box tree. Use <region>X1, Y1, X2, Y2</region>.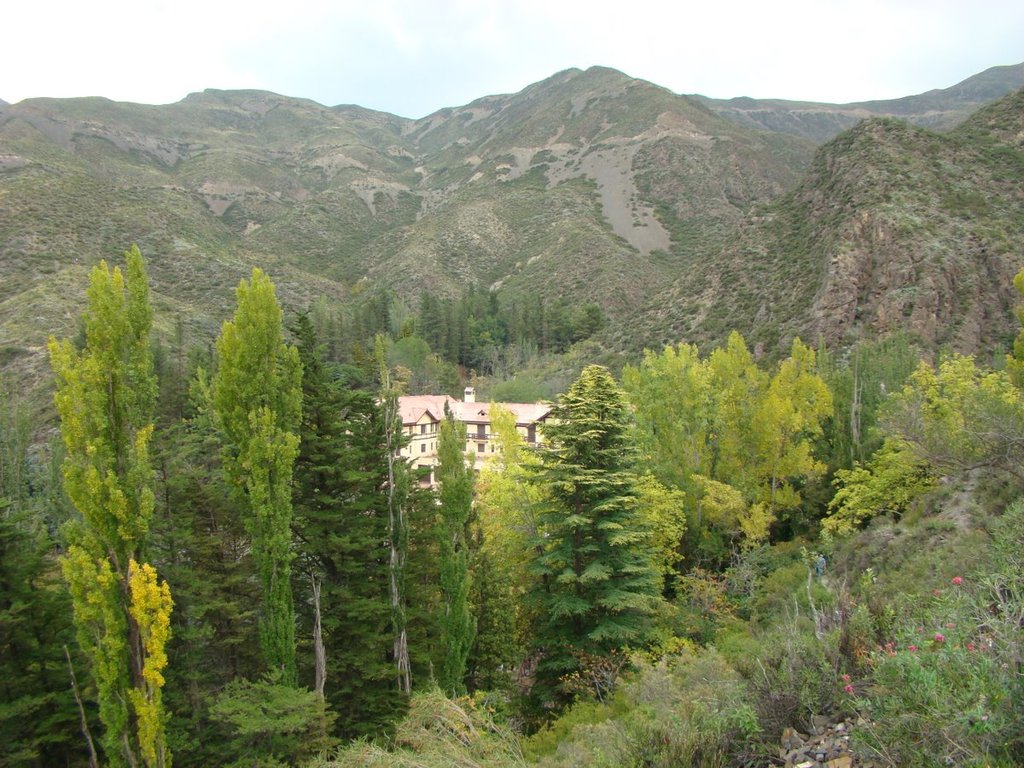
<region>467, 393, 554, 712</region>.
